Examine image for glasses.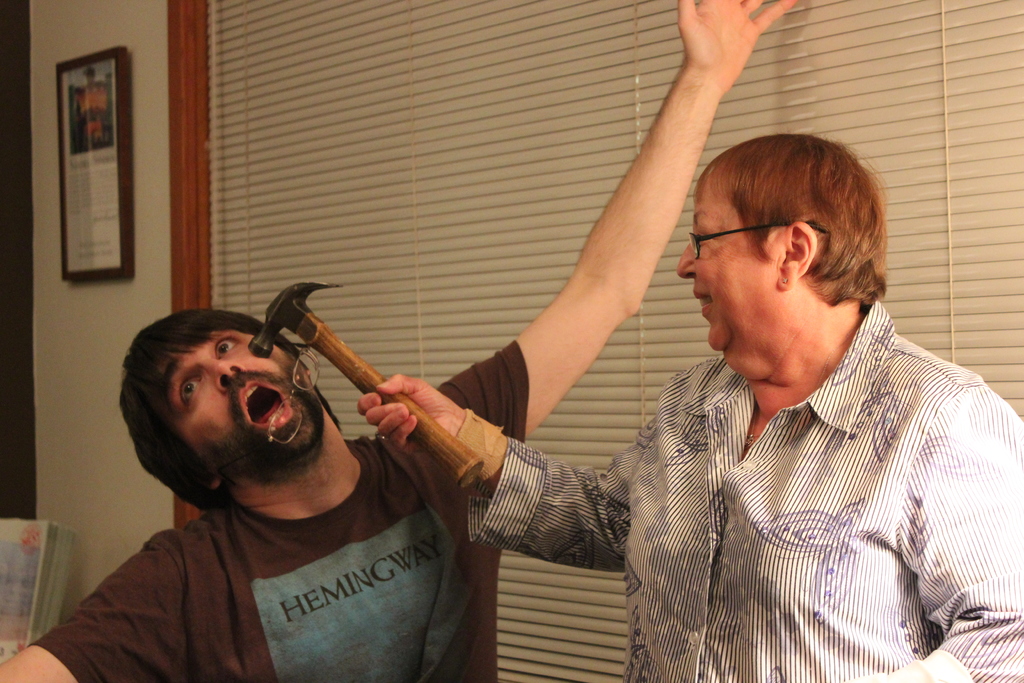
Examination result: bbox=(688, 206, 788, 270).
